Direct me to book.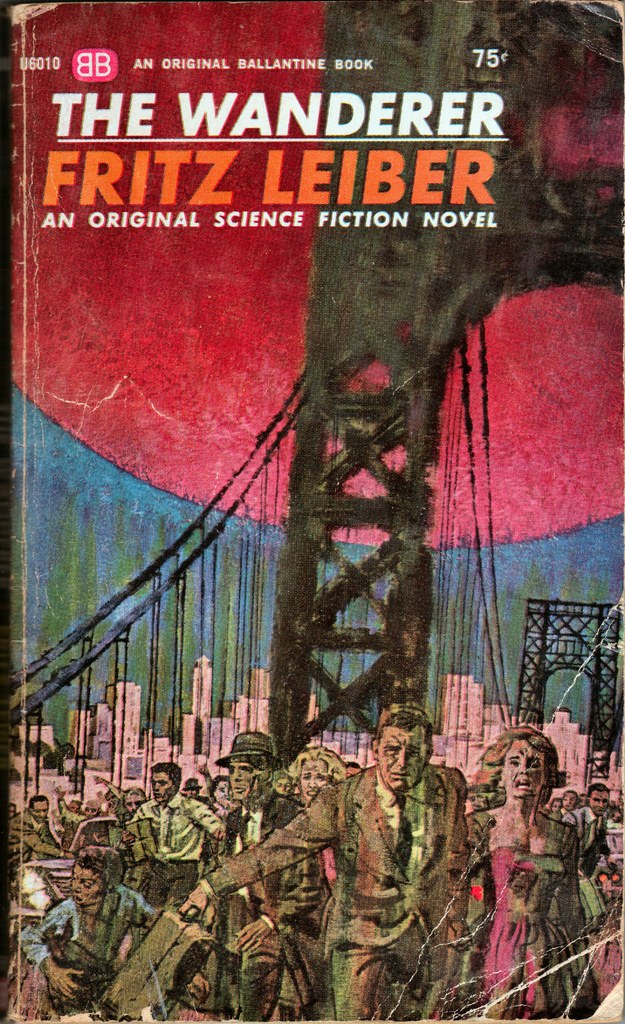
Direction: region(3, 0, 624, 1023).
